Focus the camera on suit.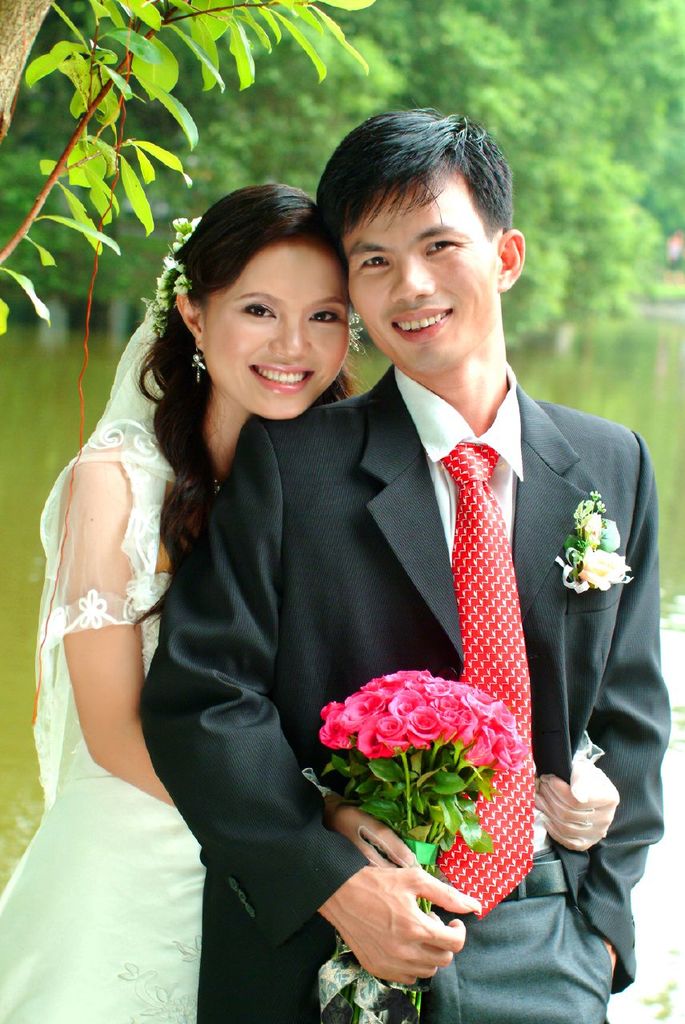
Focus region: <box>143,224,618,1010</box>.
